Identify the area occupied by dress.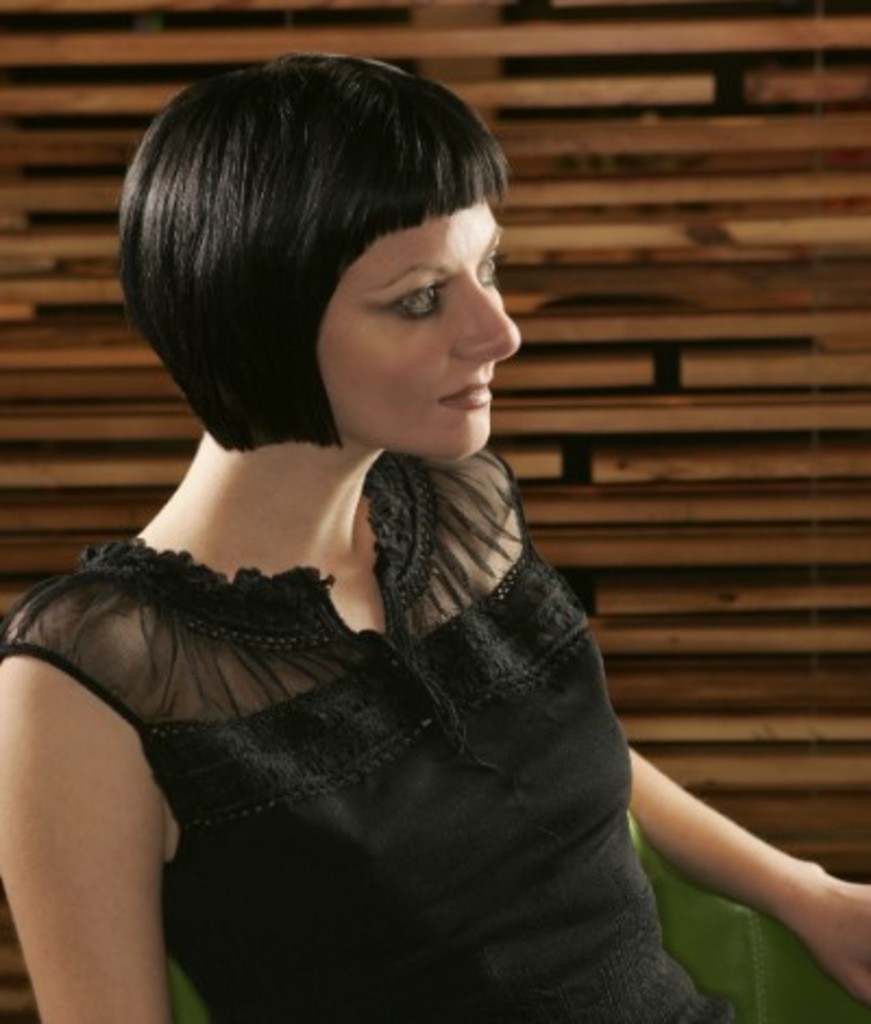
Area: 0:449:740:1022.
